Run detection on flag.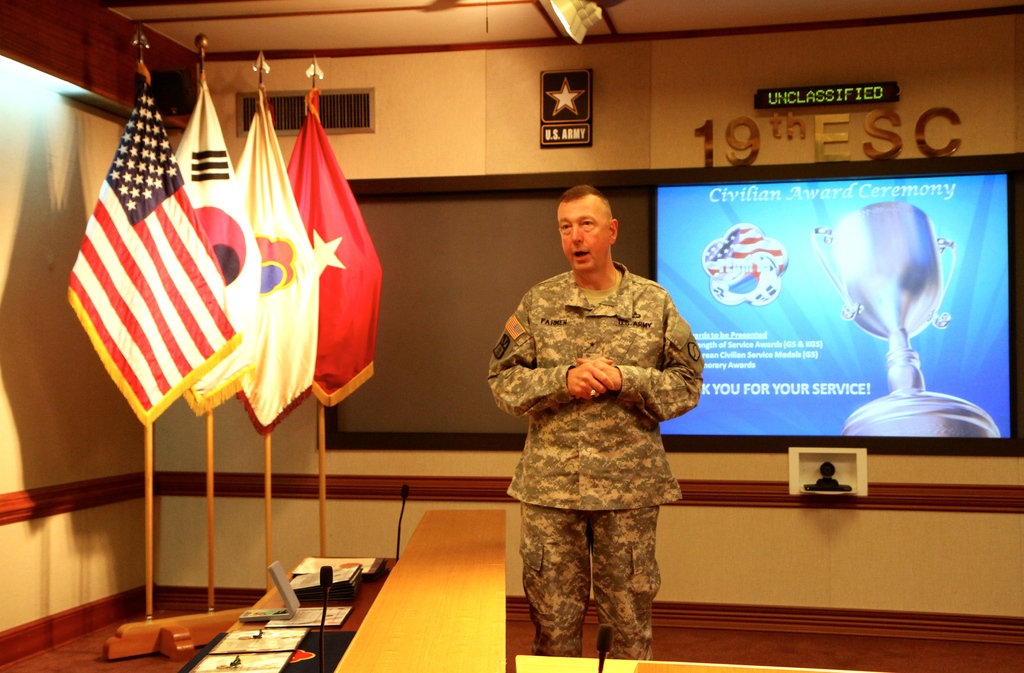
Result: <region>173, 79, 267, 414</region>.
